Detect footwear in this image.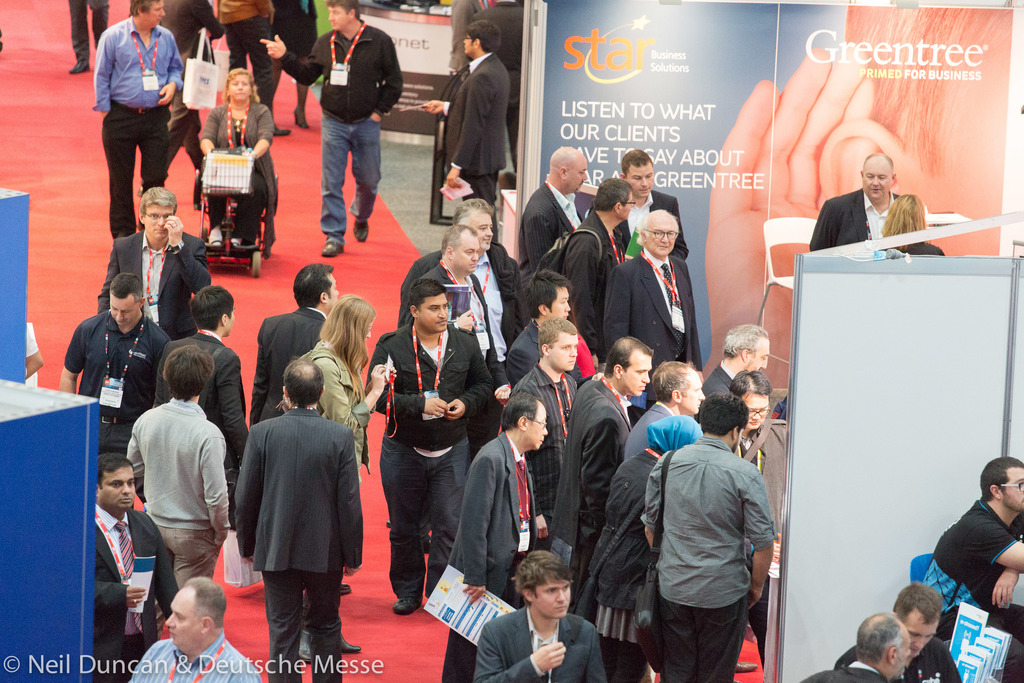
Detection: bbox=[299, 632, 317, 659].
